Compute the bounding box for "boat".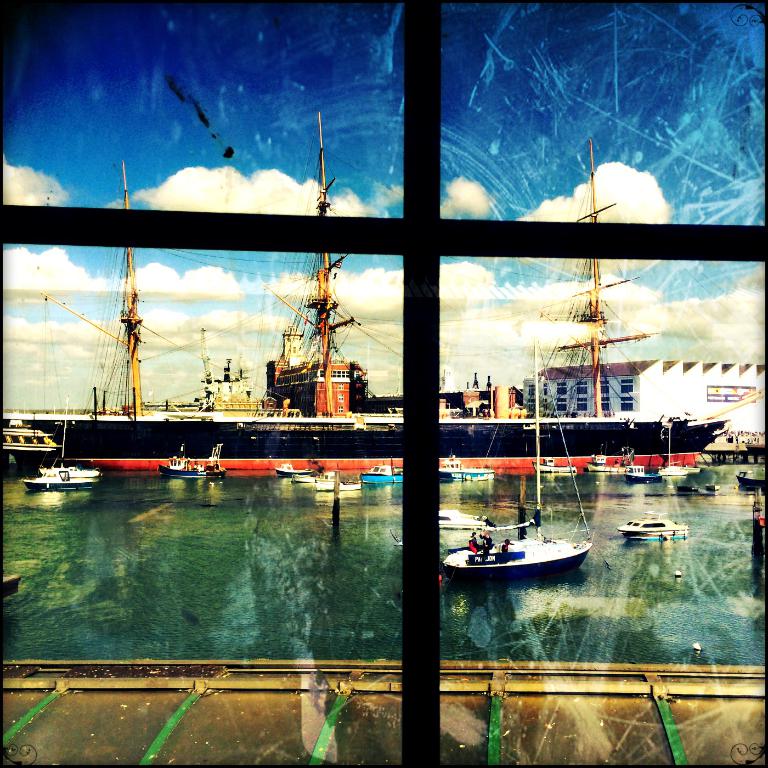
(444,508,591,591).
